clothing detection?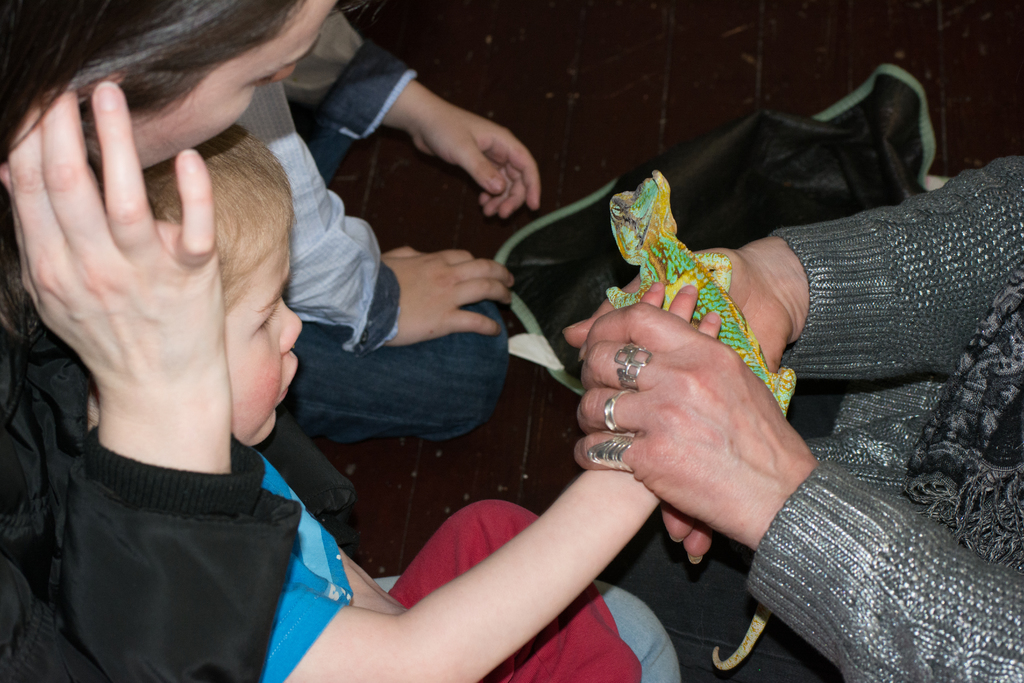
x1=240 y1=2 x2=506 y2=441
